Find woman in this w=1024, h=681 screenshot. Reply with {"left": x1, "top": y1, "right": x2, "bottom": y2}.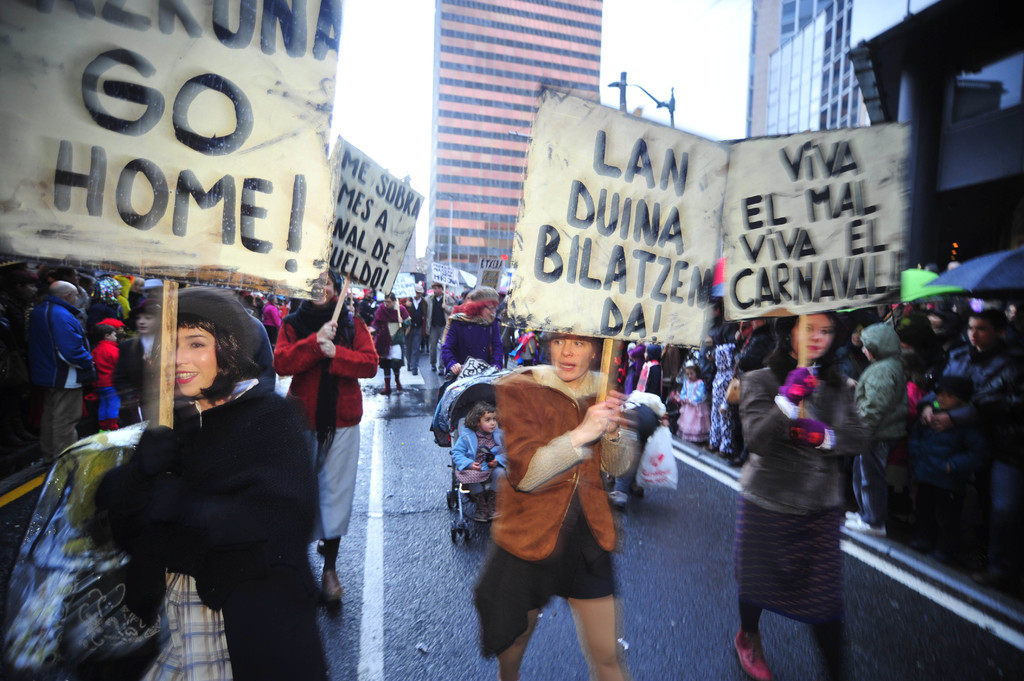
{"left": 731, "top": 295, "right": 874, "bottom": 663}.
